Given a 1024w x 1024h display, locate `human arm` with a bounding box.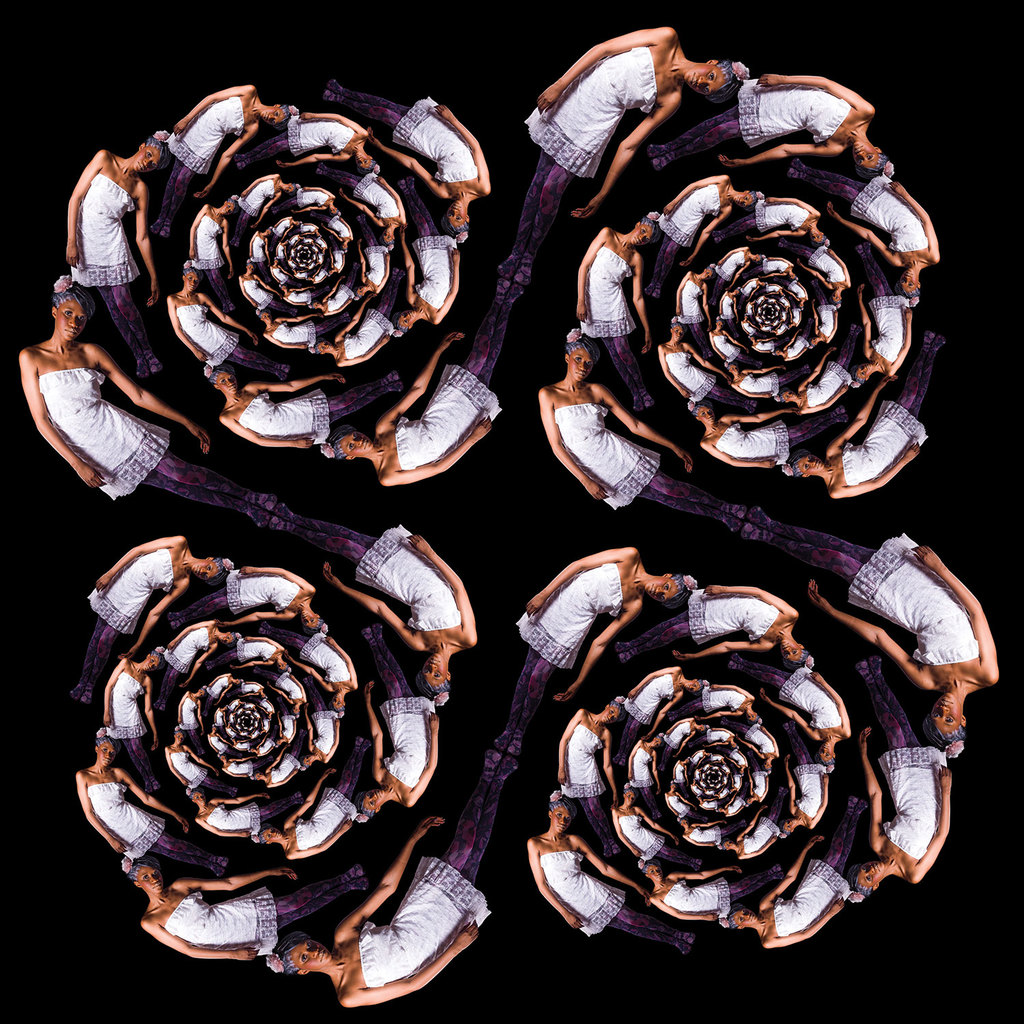
Located: crop(281, 148, 347, 169).
